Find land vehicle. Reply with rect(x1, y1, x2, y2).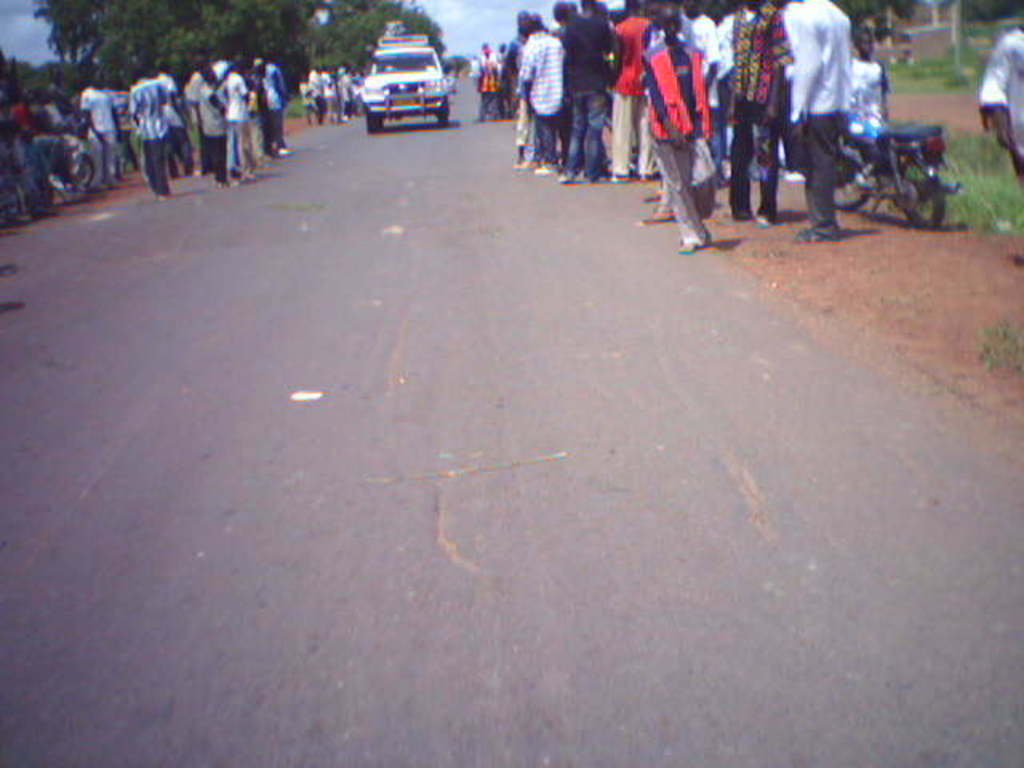
rect(830, 115, 970, 235).
